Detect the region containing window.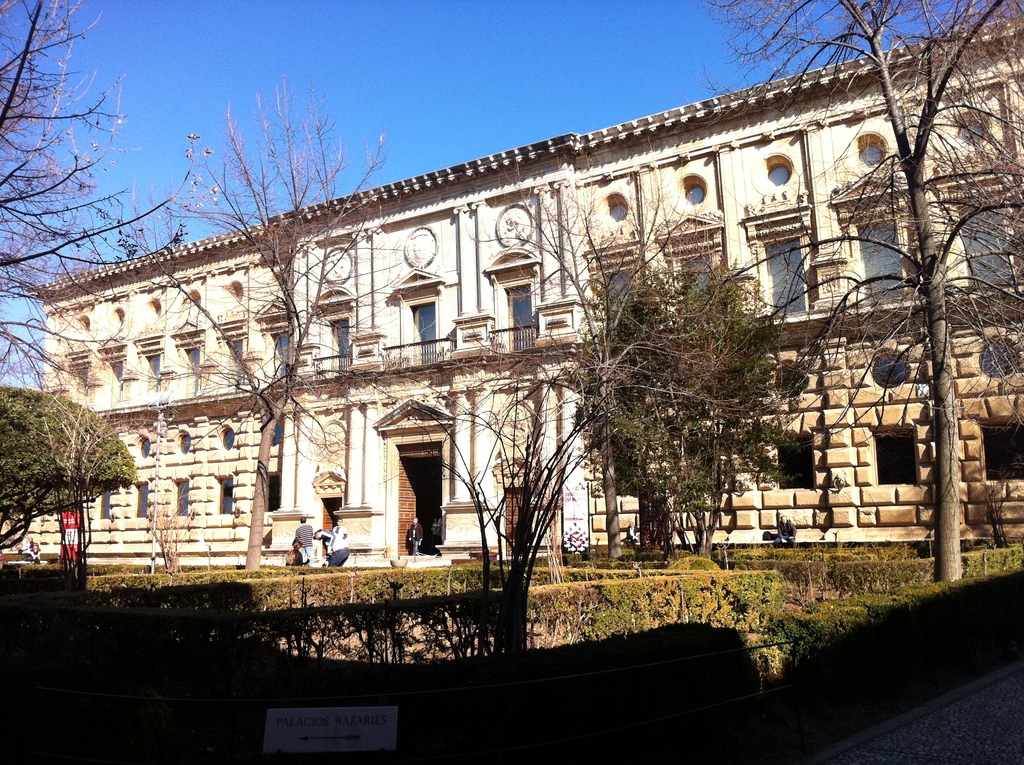
(left=137, top=481, right=147, bottom=520).
